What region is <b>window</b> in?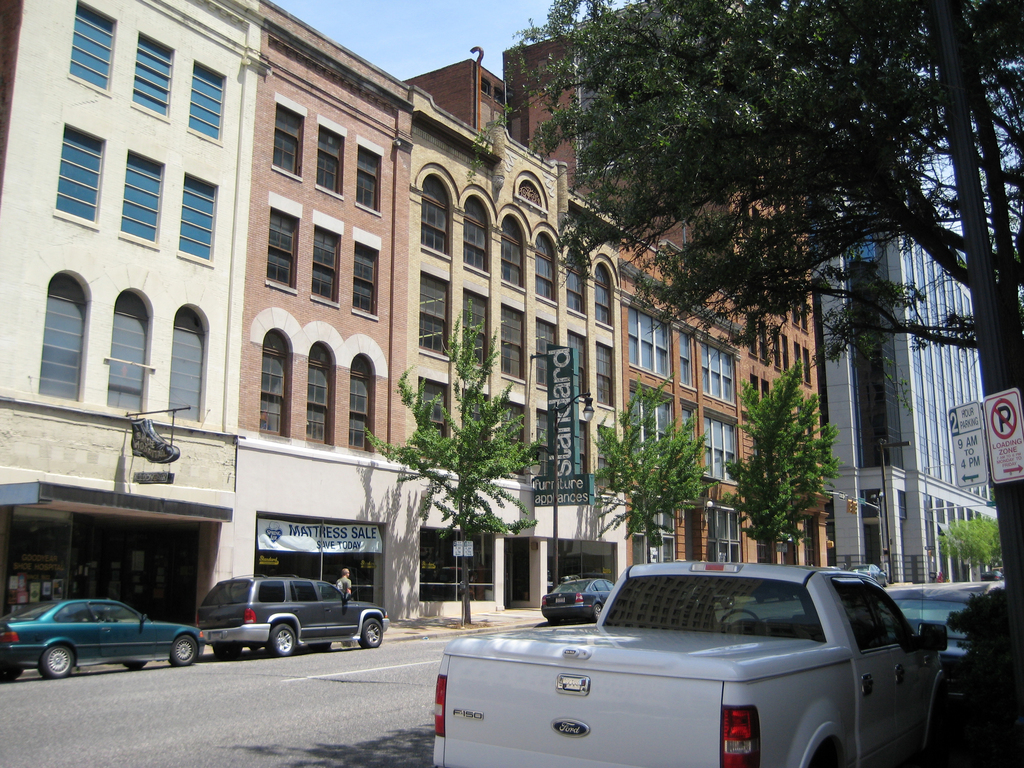
(left=772, top=331, right=783, bottom=368).
